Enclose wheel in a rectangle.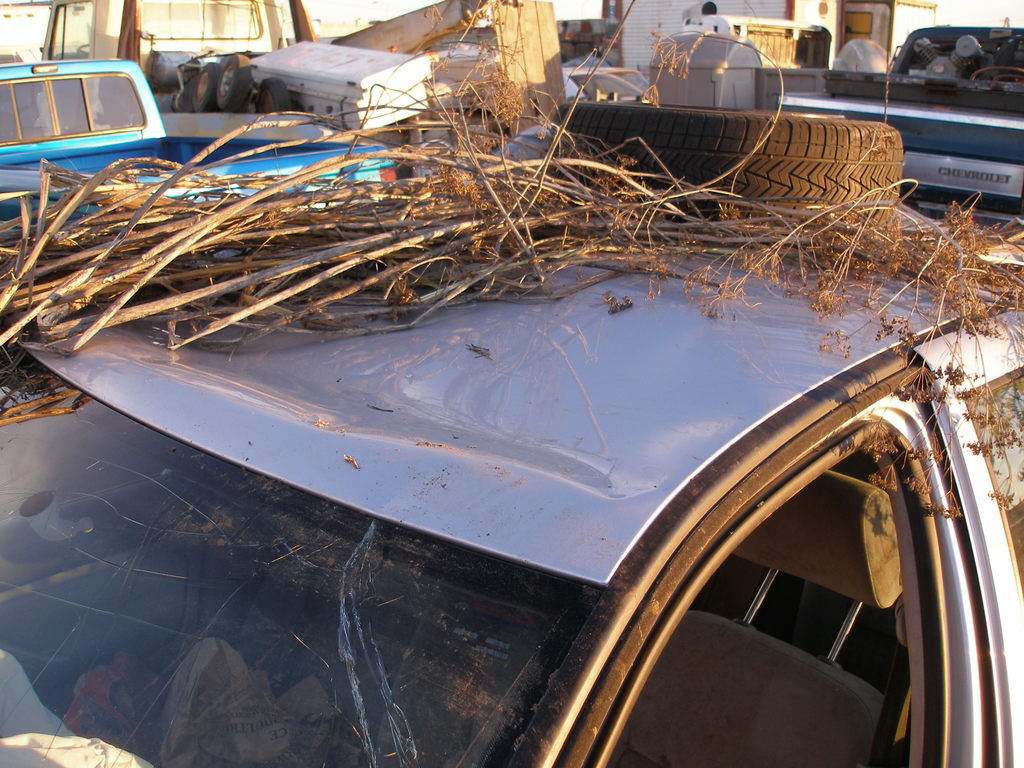
[191, 61, 221, 115].
